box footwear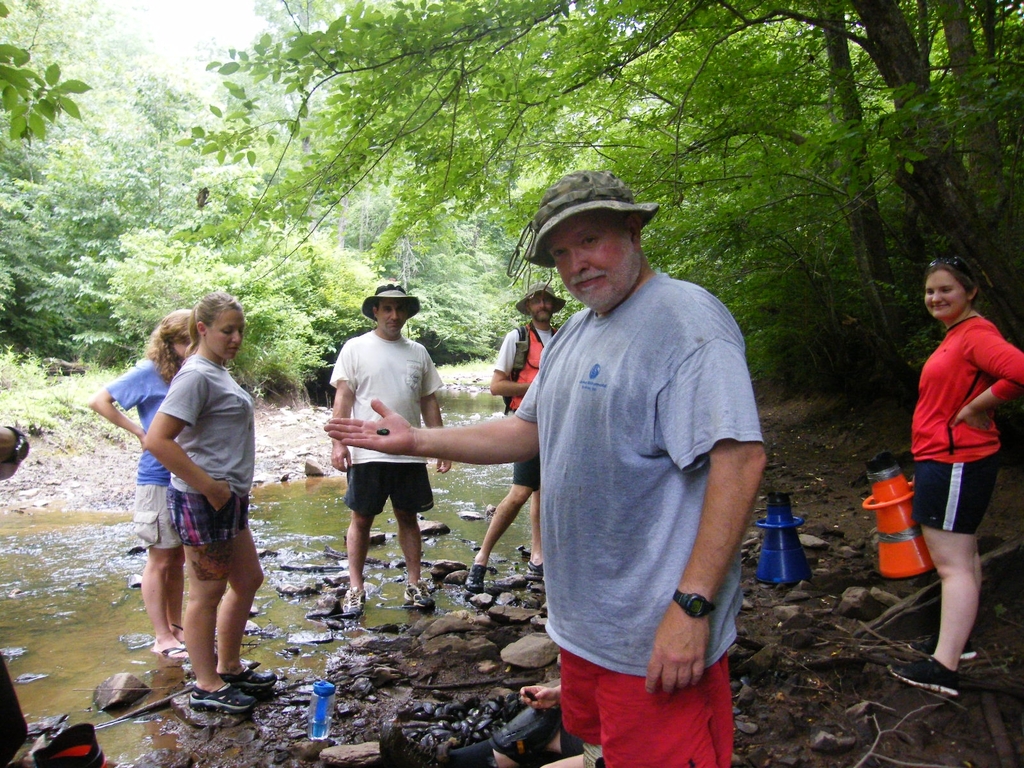
(146, 637, 188, 664)
